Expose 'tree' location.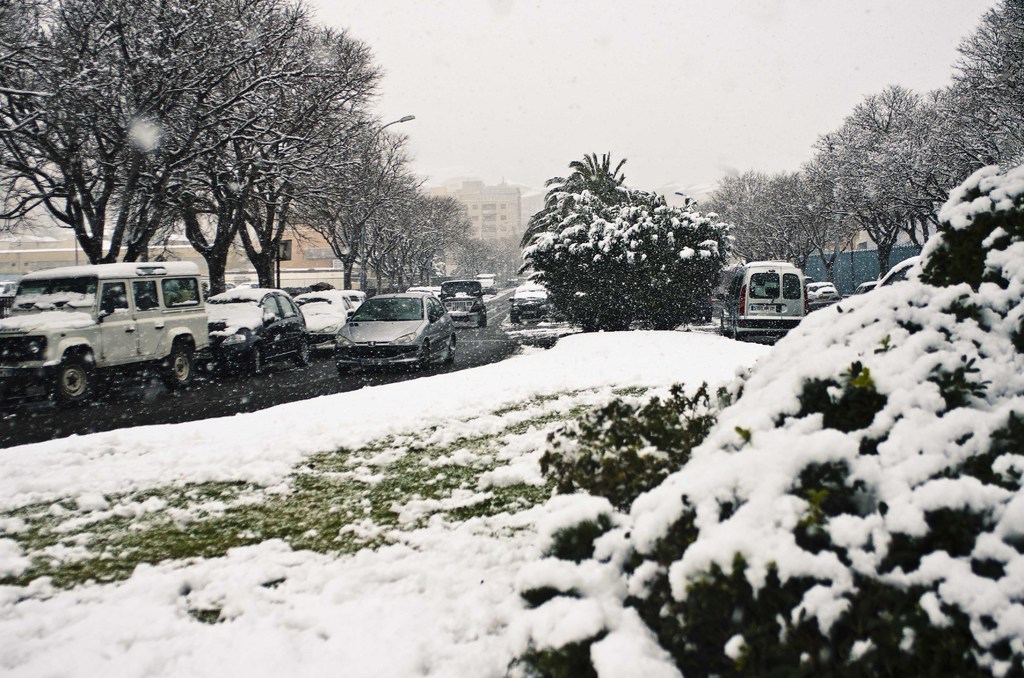
Exposed at 806:76:927:287.
